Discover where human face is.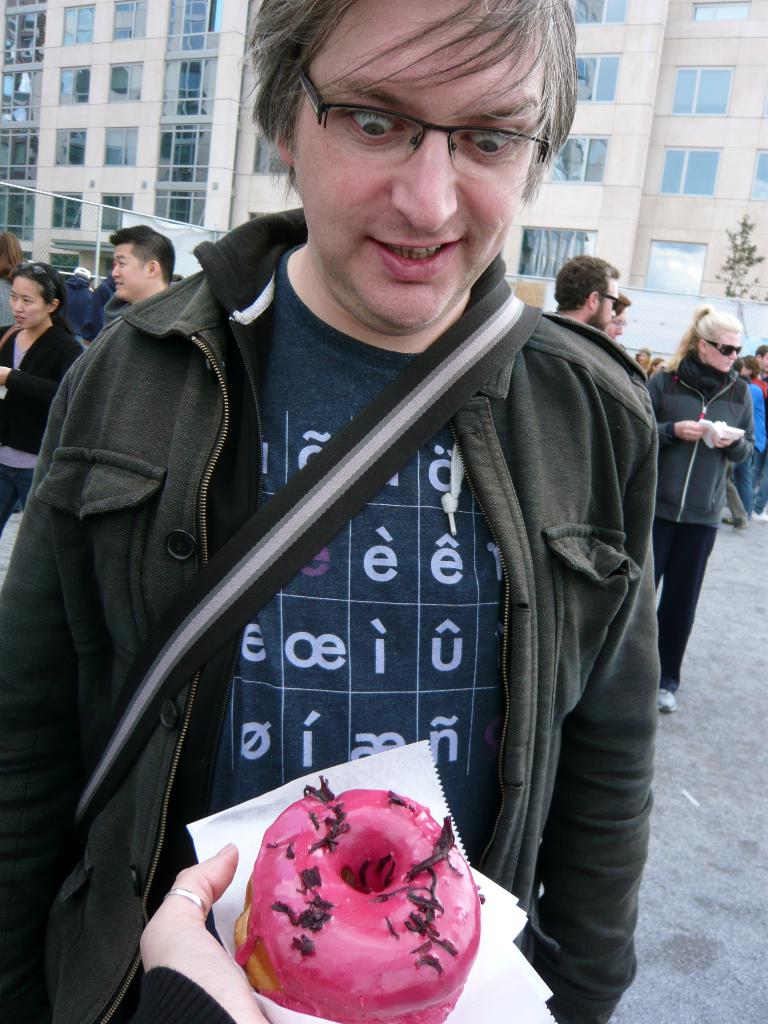
Discovered at locate(604, 307, 625, 342).
